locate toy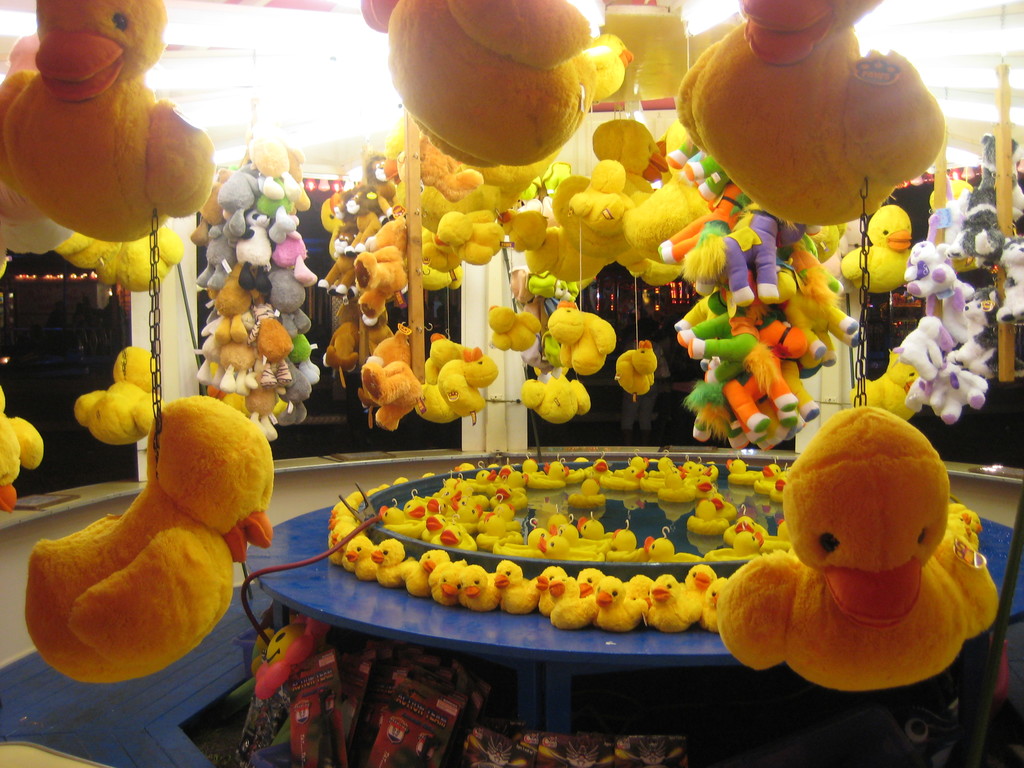
bbox=(425, 557, 467, 603)
